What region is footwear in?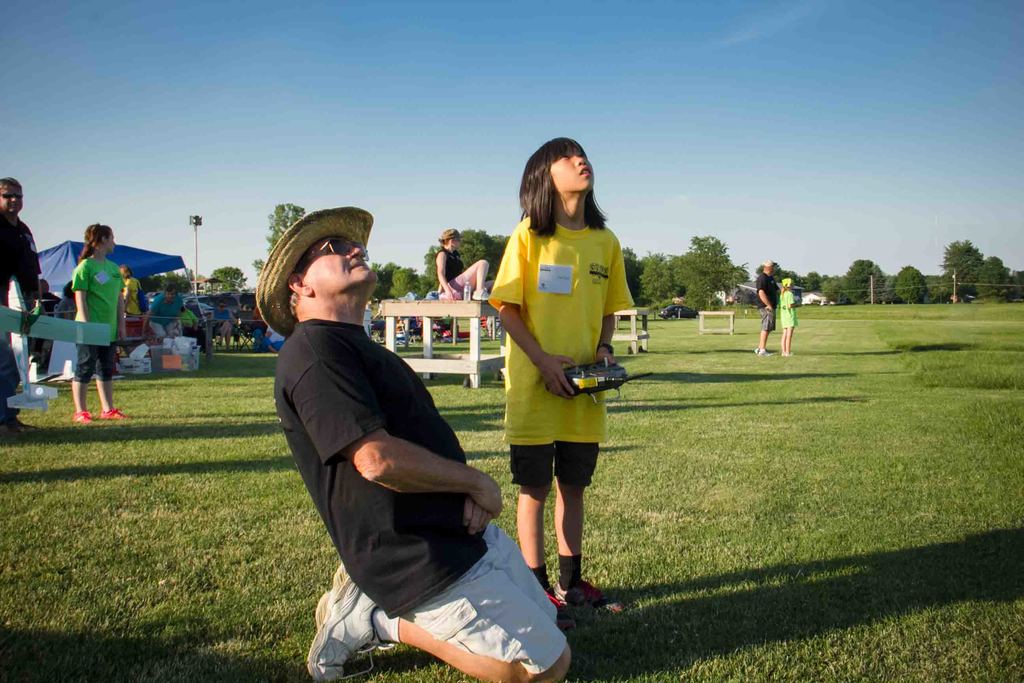
<bbox>560, 581, 610, 609</bbox>.
